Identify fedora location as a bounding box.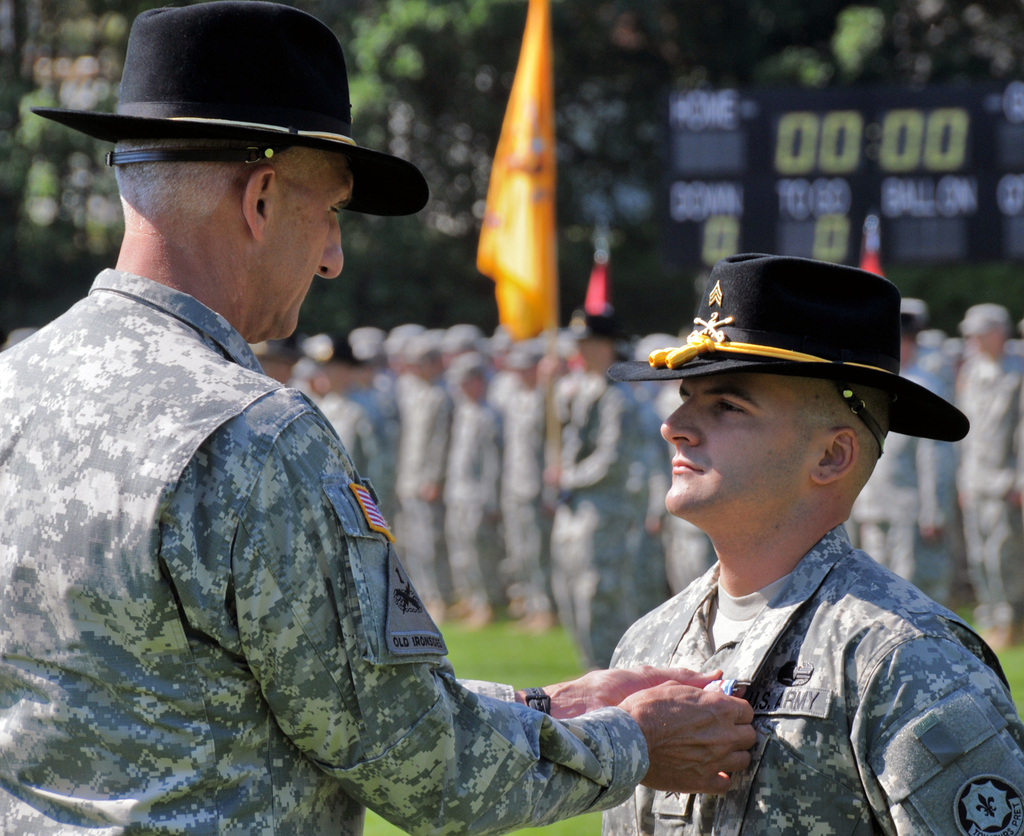
l=32, t=6, r=403, b=214.
